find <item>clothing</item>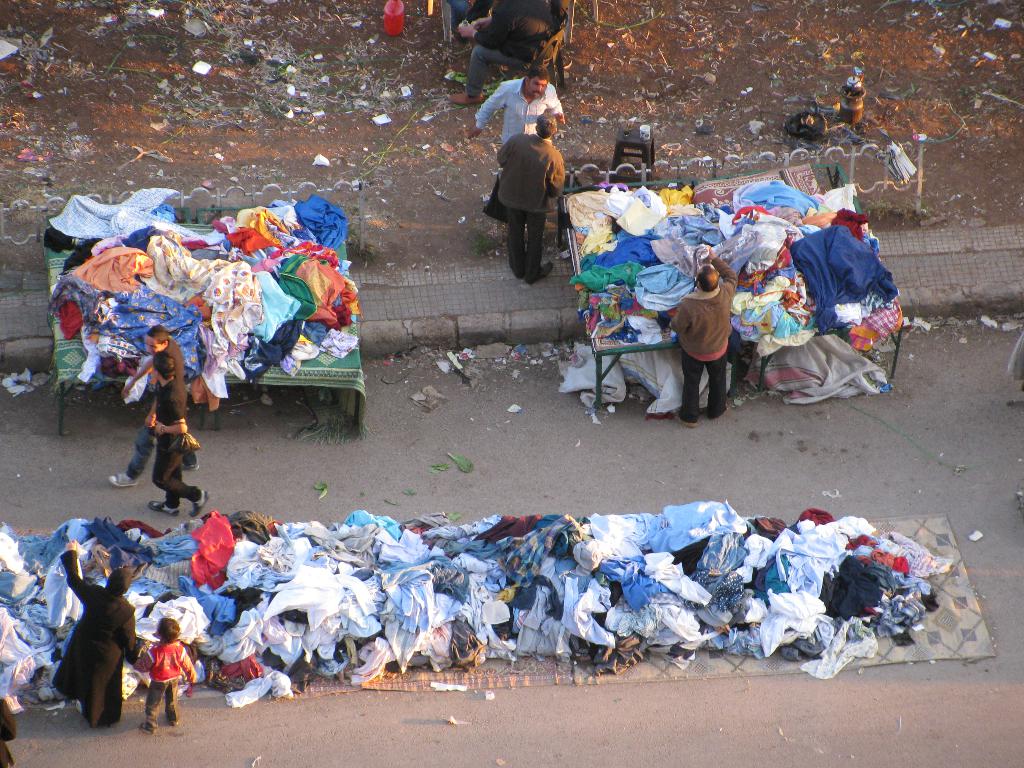
pyautogui.locateOnScreen(682, 257, 747, 417)
